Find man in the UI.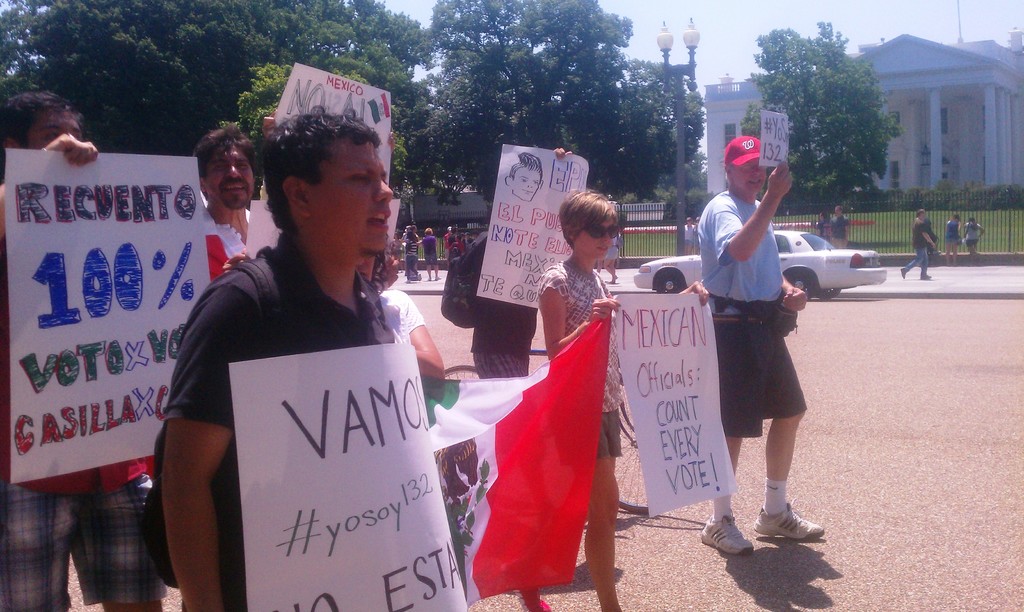
UI element at 465/221/543/388.
